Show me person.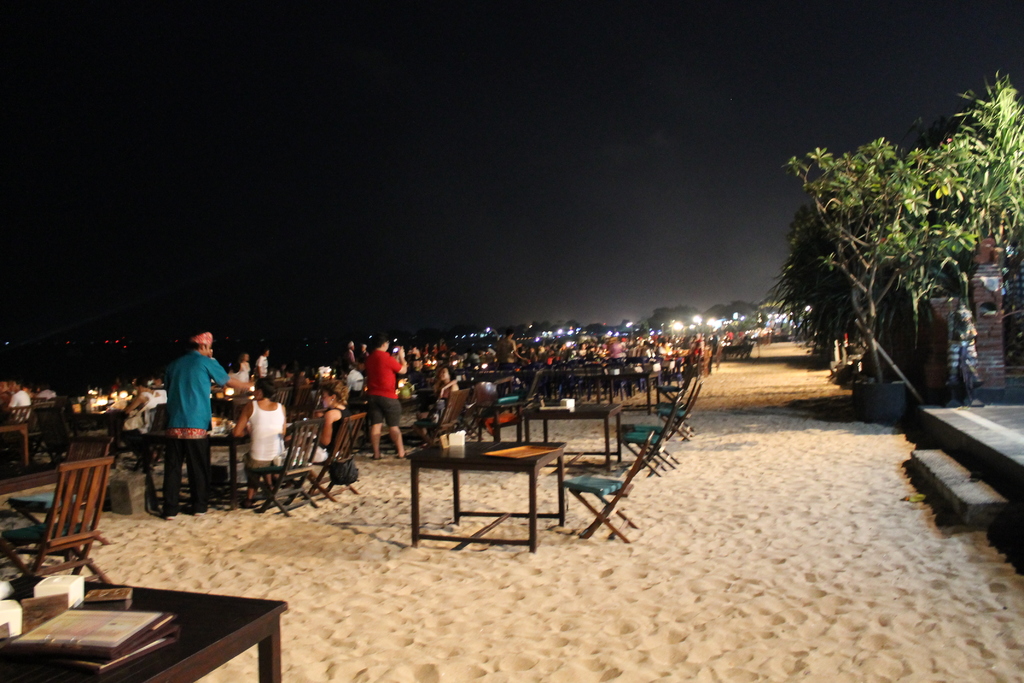
person is here: bbox=[148, 330, 226, 524].
